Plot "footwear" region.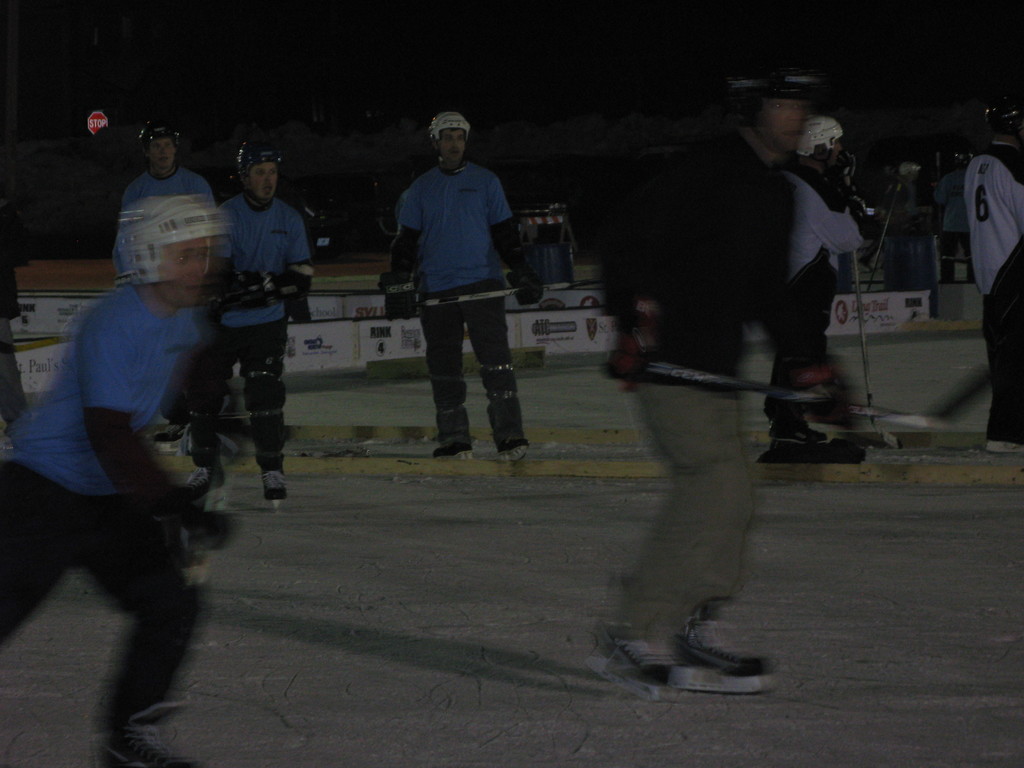
Plotted at <bbox>663, 603, 768, 696</bbox>.
